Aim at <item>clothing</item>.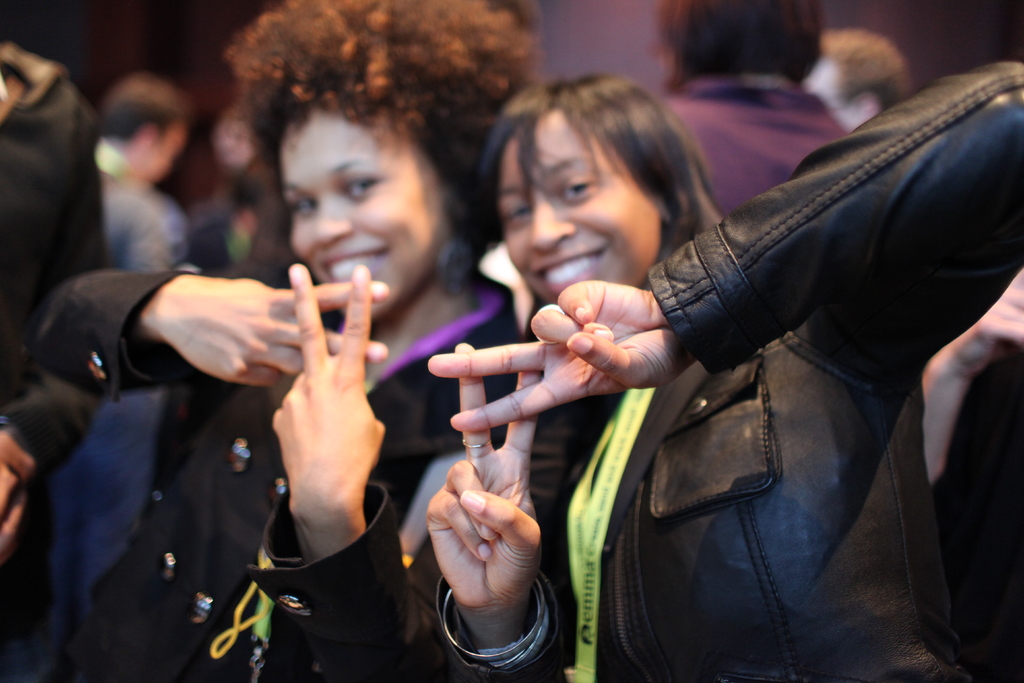
Aimed at locate(479, 124, 1023, 682).
